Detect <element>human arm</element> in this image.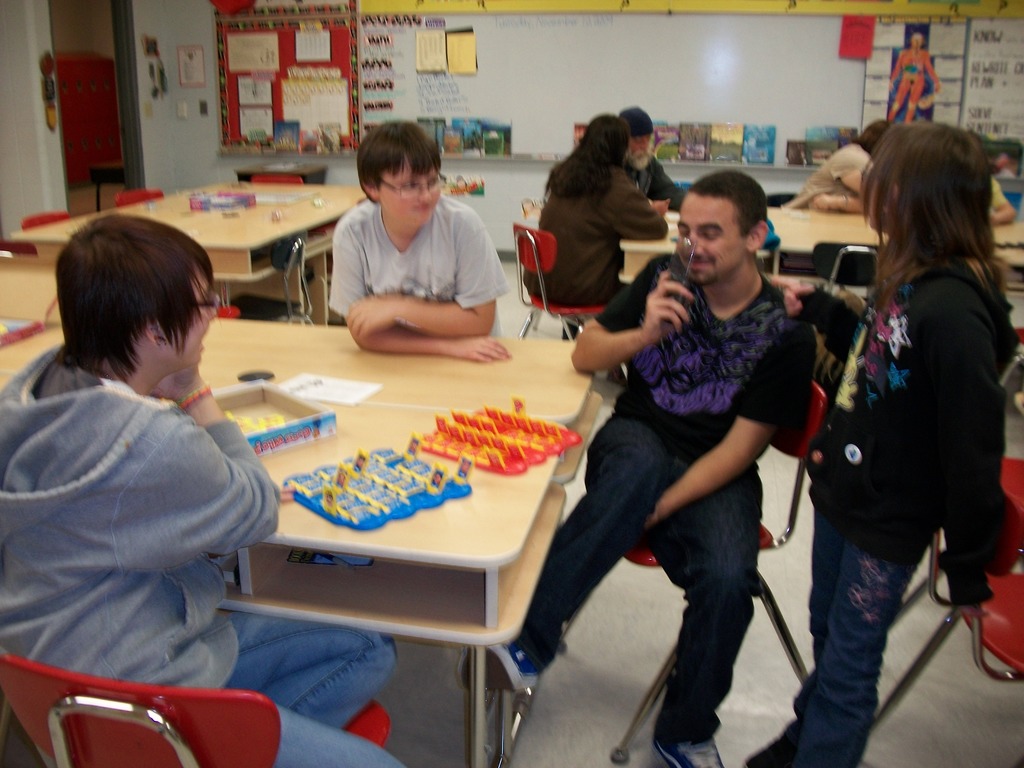
Detection: 884/50/900/91.
